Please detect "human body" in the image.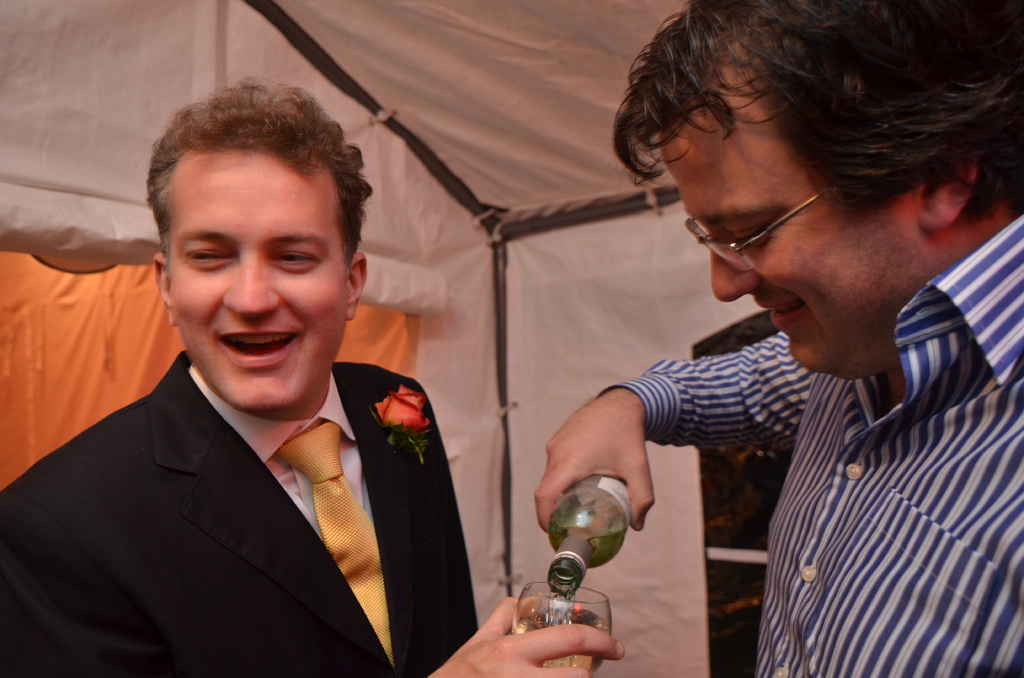
select_region(520, 0, 1023, 677).
